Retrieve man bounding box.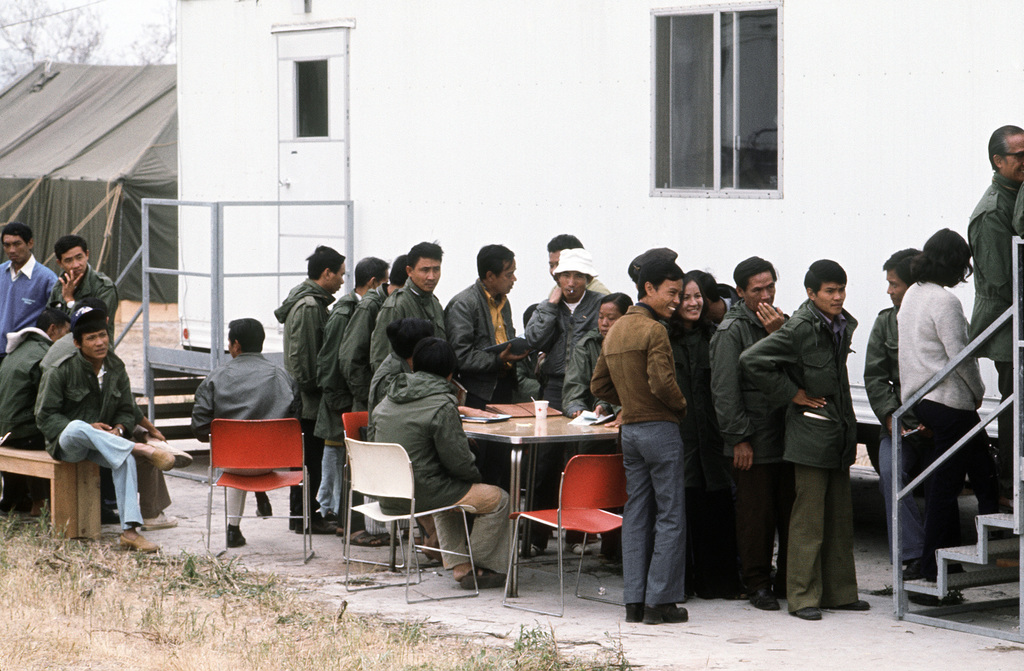
Bounding box: <bbox>593, 253, 692, 620</bbox>.
